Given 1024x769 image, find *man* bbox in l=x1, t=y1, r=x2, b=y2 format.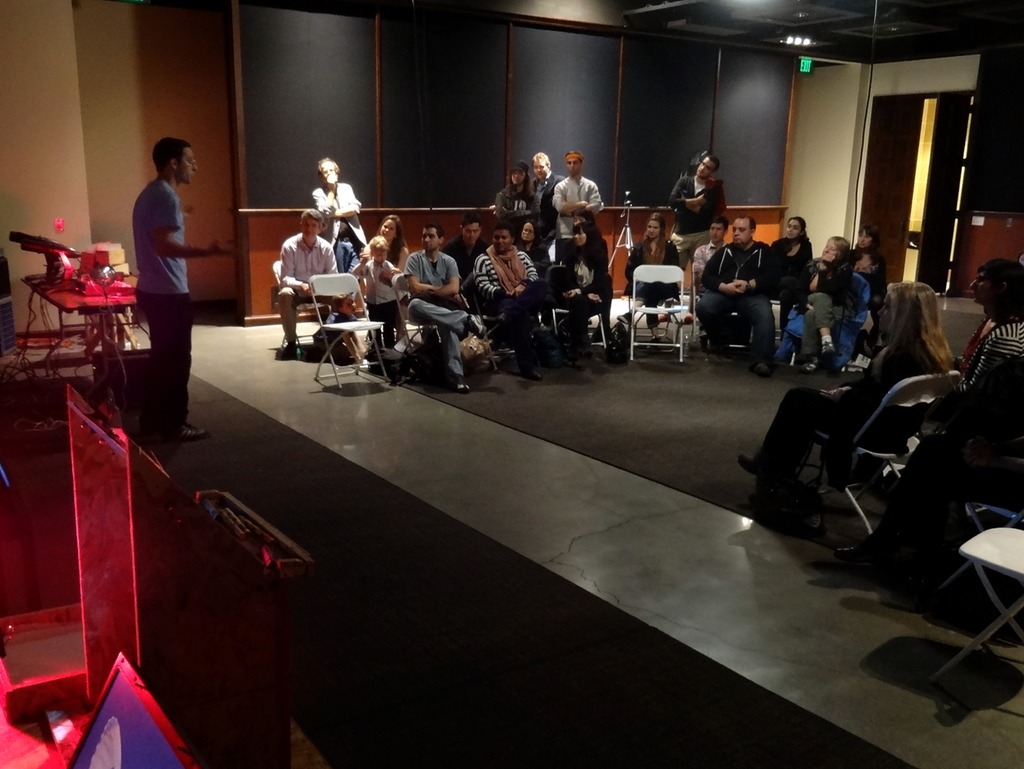
l=689, t=216, r=787, b=375.
